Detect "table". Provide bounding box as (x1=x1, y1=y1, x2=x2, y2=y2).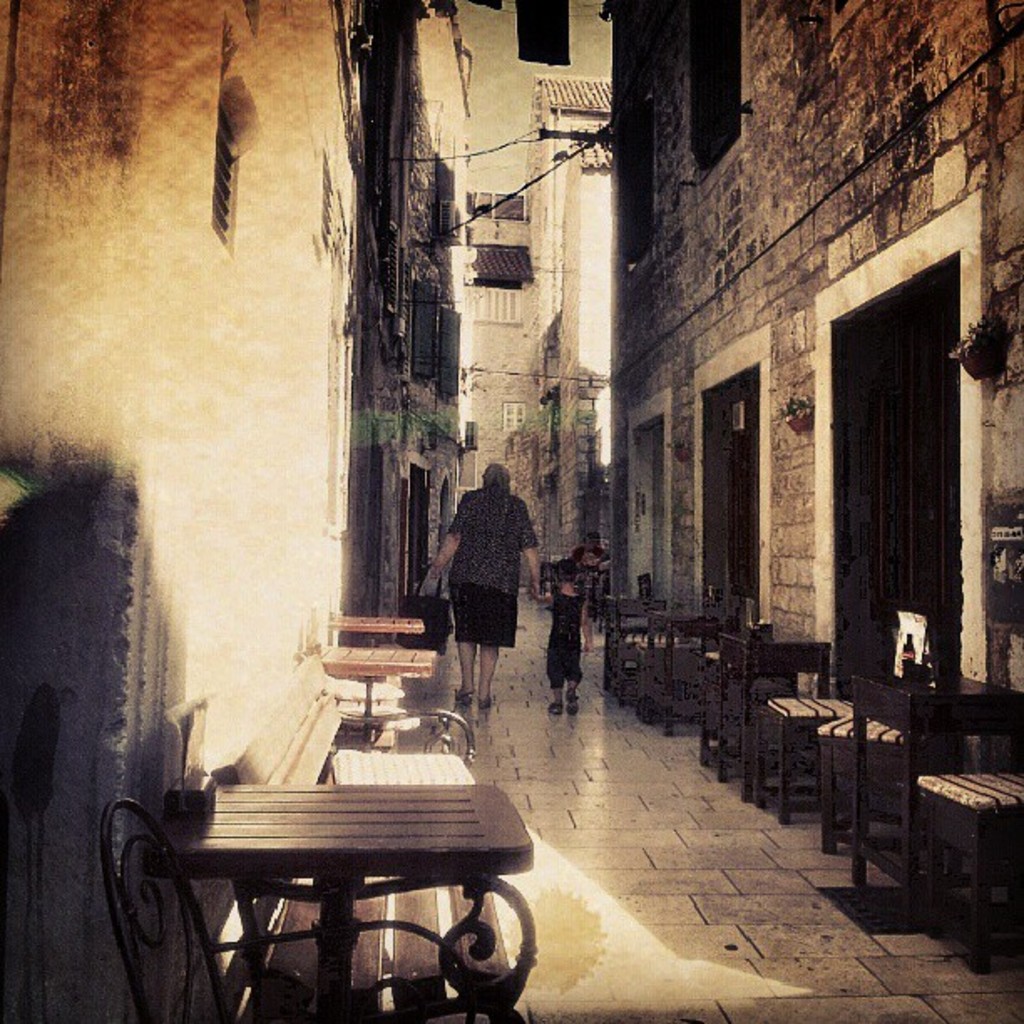
(x1=321, y1=653, x2=430, y2=740).
